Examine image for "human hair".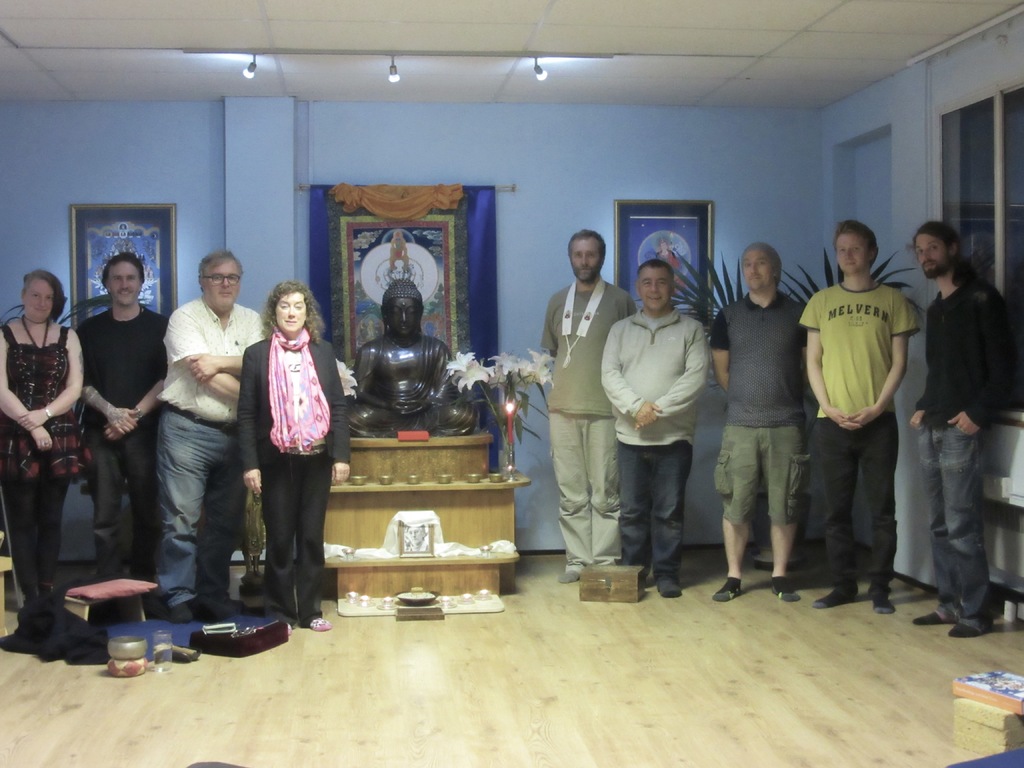
Examination result: [565,226,606,258].
